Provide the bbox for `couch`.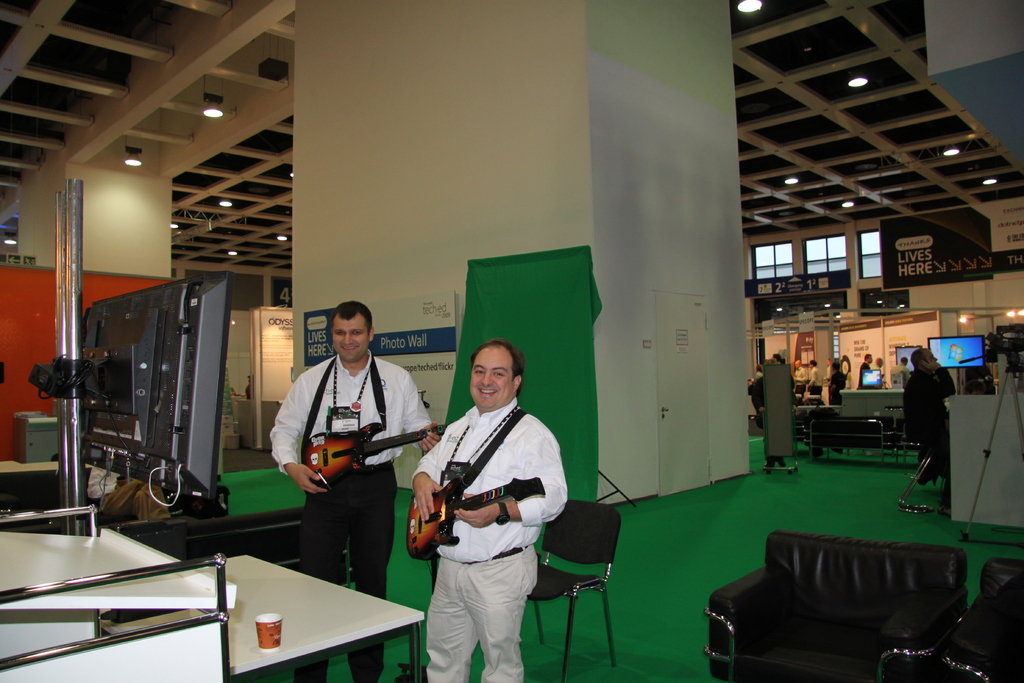
bbox=(719, 521, 984, 673).
